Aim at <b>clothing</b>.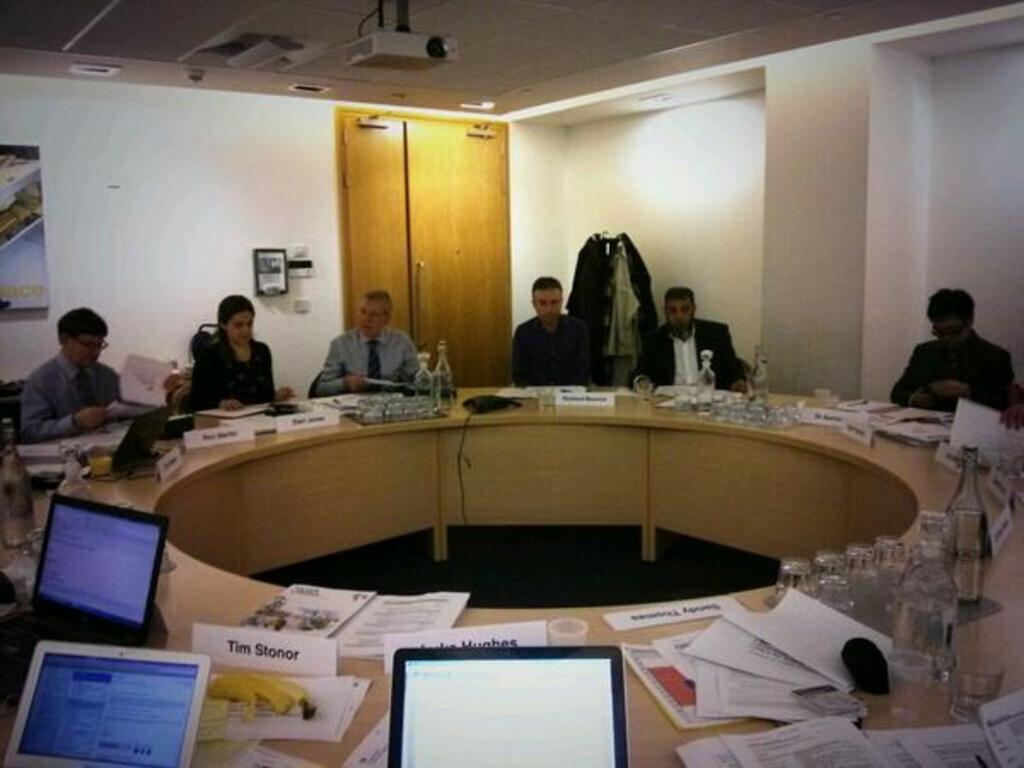
Aimed at 319:311:432:391.
